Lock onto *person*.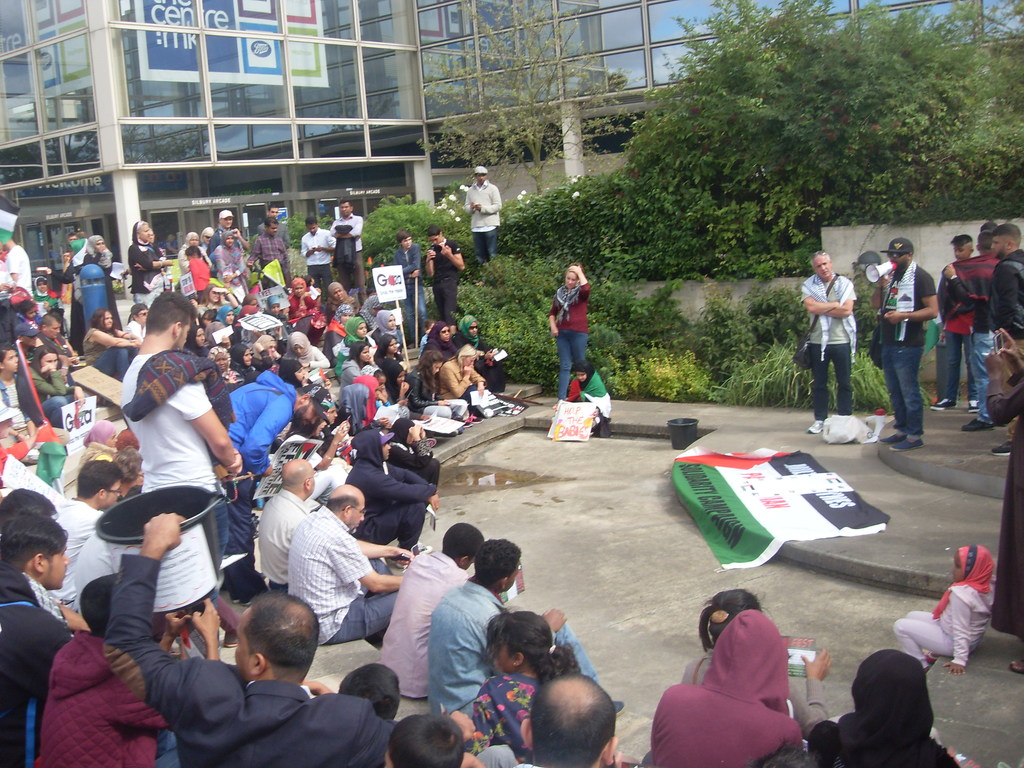
Locked: Rect(116, 514, 372, 767).
